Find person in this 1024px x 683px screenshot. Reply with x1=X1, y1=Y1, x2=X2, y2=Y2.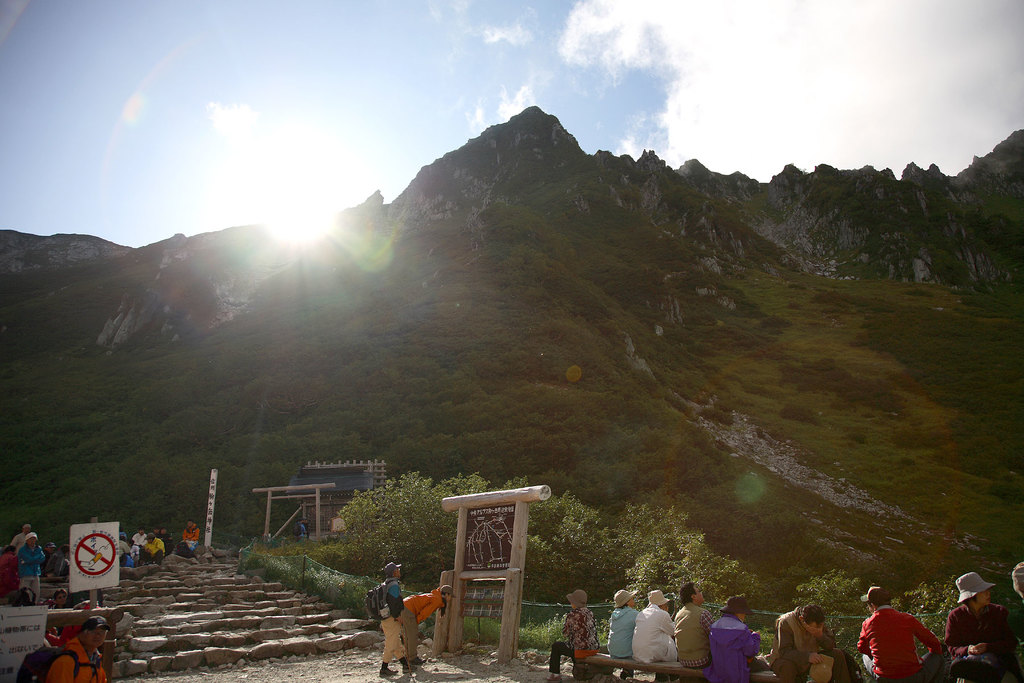
x1=709, y1=598, x2=771, y2=682.
